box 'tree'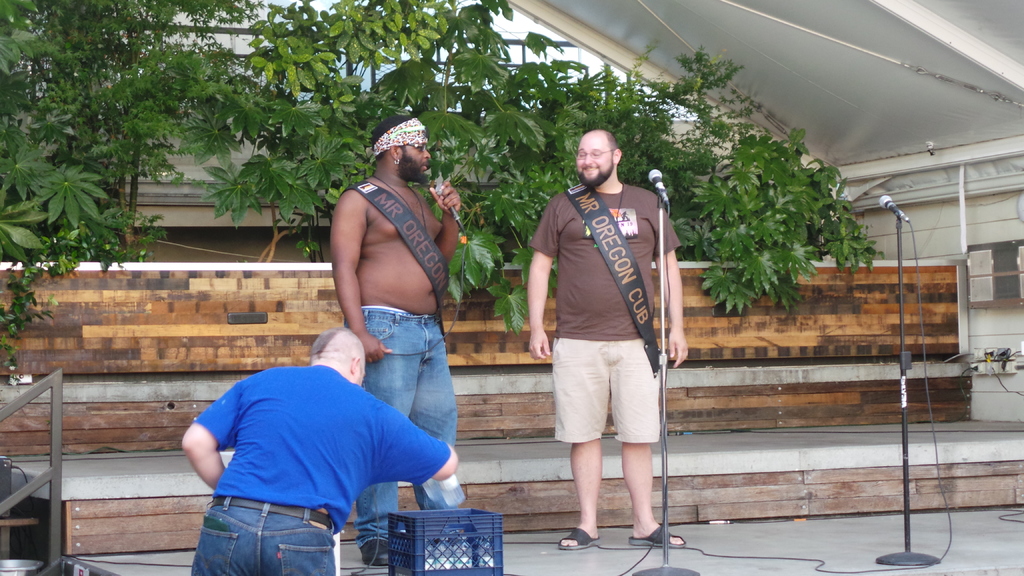
(left=0, top=0, right=306, bottom=257)
